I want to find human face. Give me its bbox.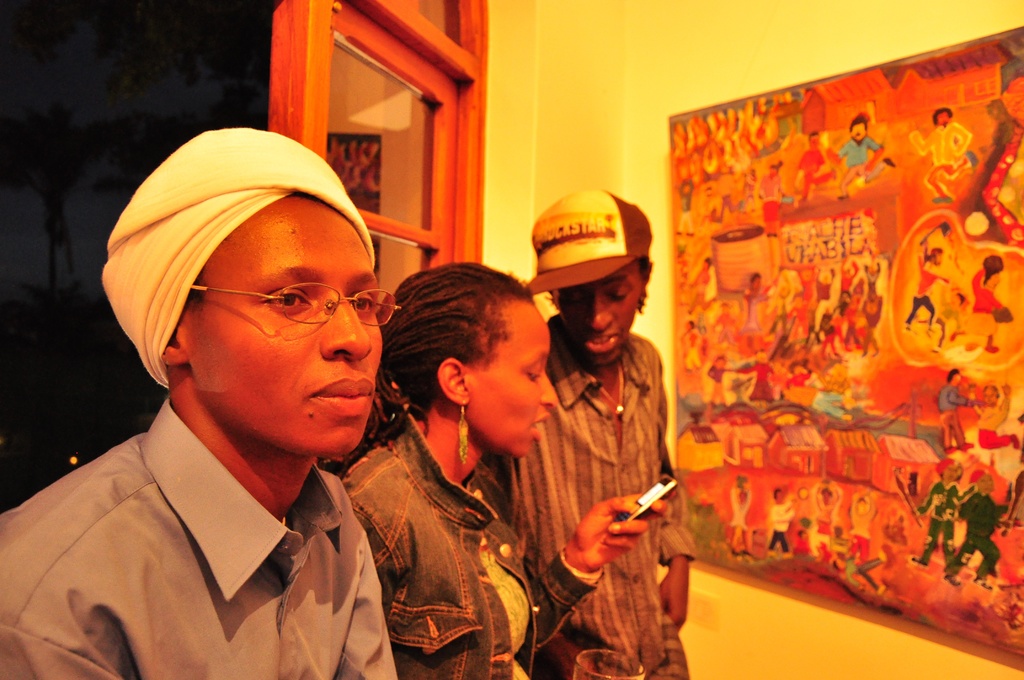
crop(552, 264, 642, 364).
